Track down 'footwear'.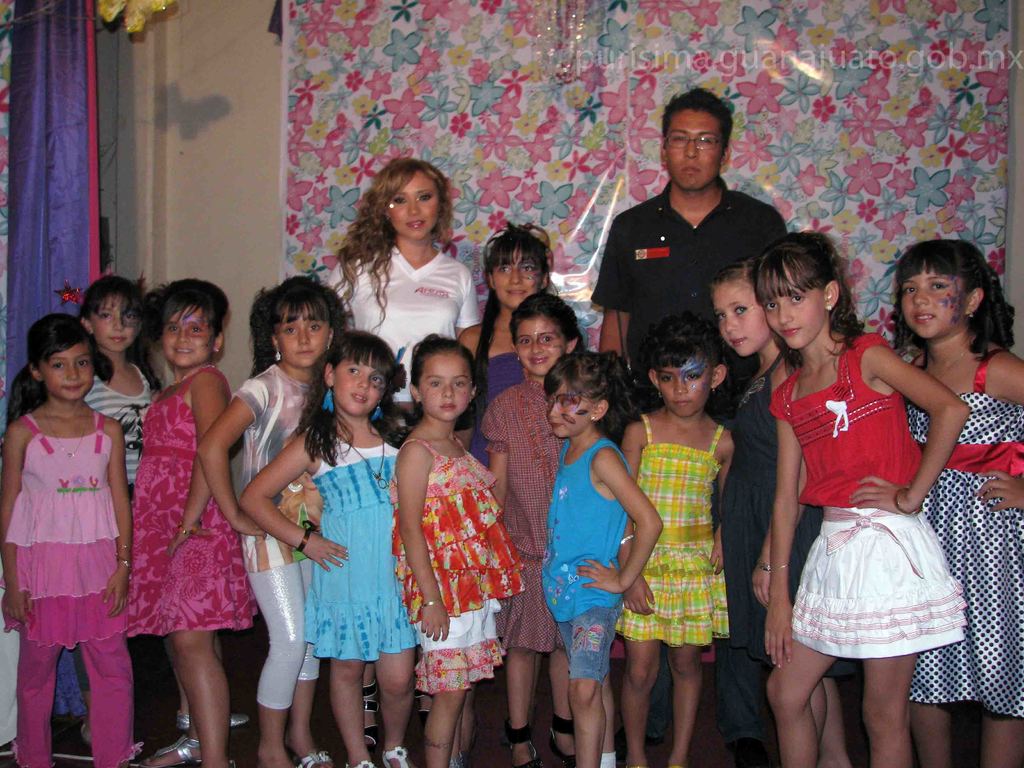
Tracked to [365, 680, 383, 744].
